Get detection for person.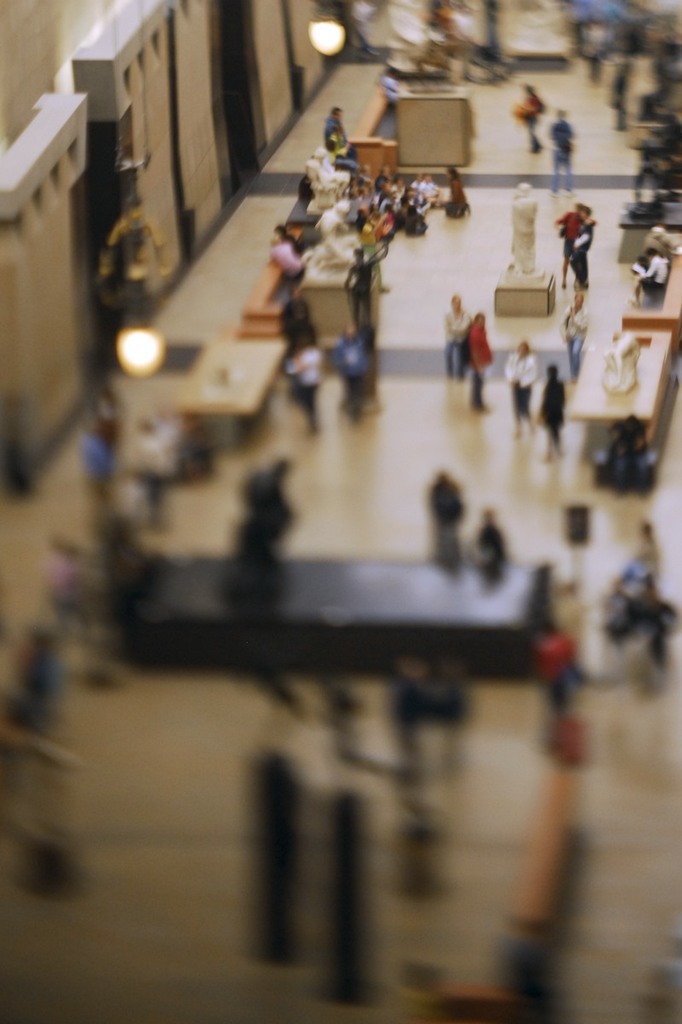
Detection: box(465, 311, 495, 411).
